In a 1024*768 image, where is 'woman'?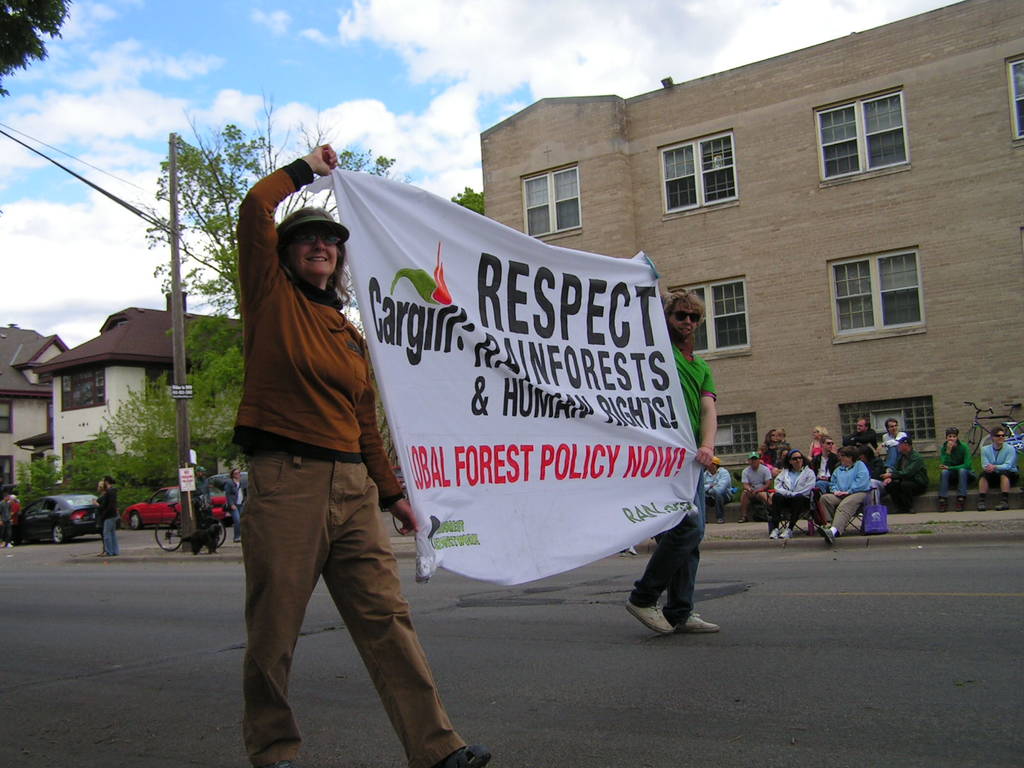
crop(702, 459, 733, 526).
